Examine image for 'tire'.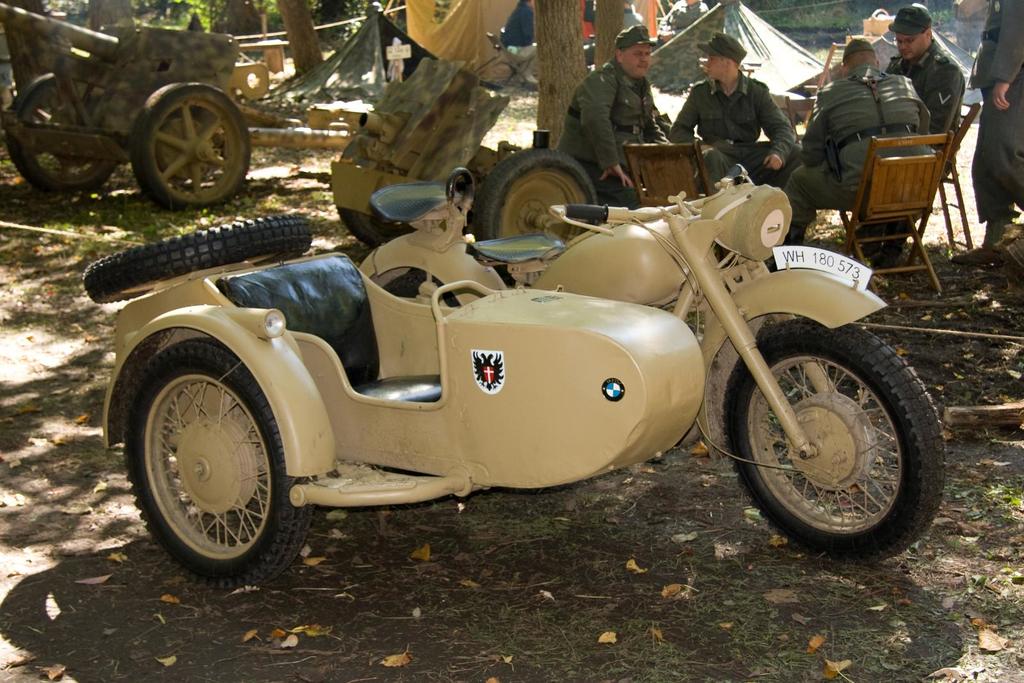
Examination result: x1=118 y1=346 x2=304 y2=575.
